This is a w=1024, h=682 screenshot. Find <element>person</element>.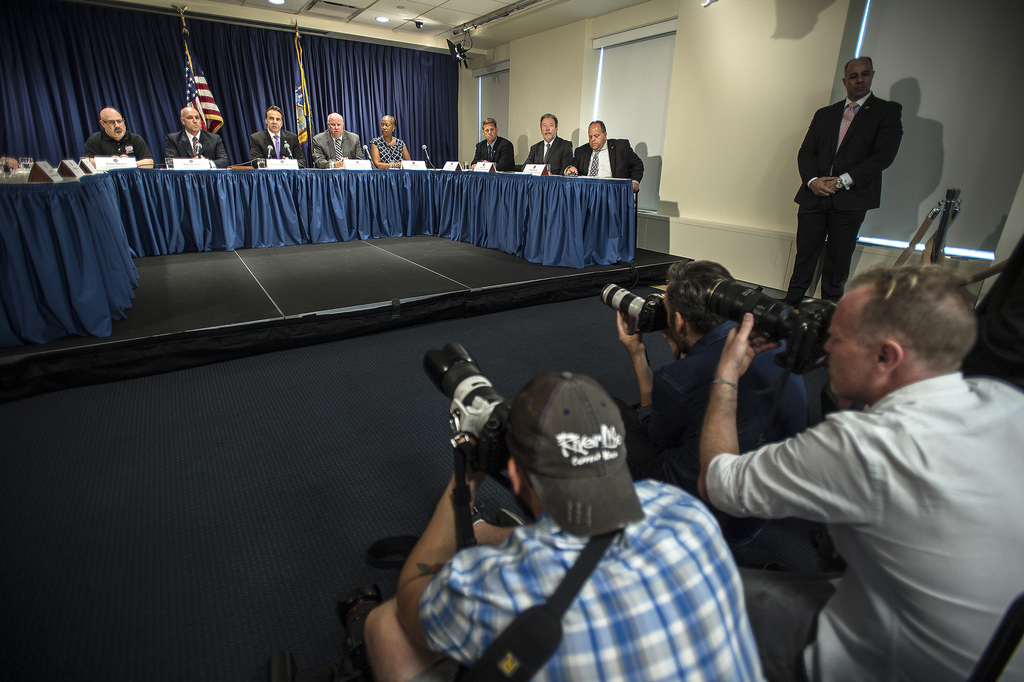
Bounding box: Rect(76, 102, 154, 170).
